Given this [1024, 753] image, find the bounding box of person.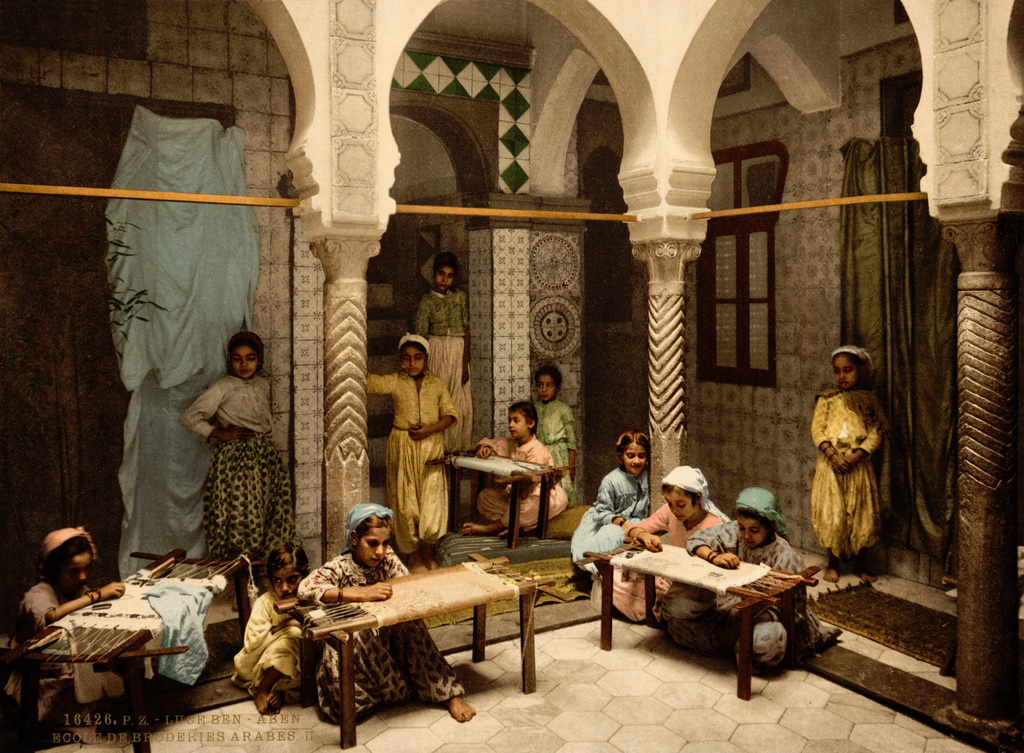
x1=687 y1=479 x2=822 y2=668.
